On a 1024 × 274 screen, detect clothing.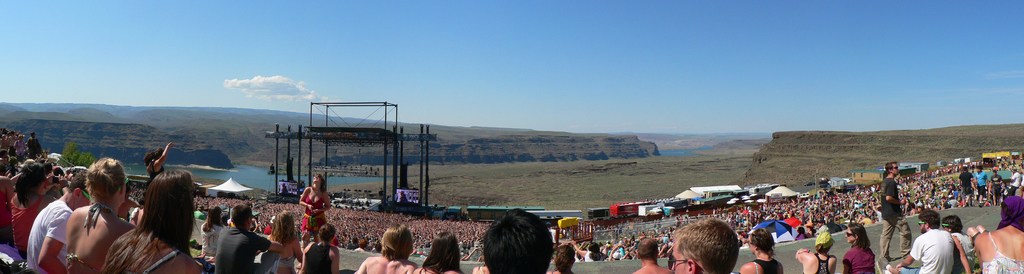
bbox=[957, 173, 975, 197].
